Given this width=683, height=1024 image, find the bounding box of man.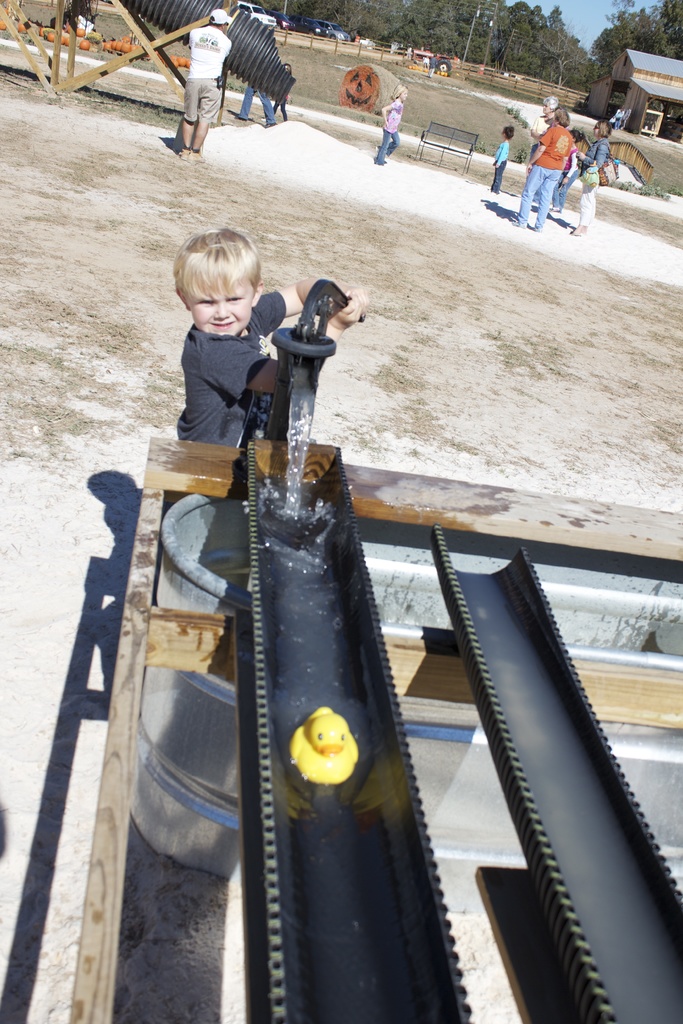
box=[179, 10, 233, 163].
